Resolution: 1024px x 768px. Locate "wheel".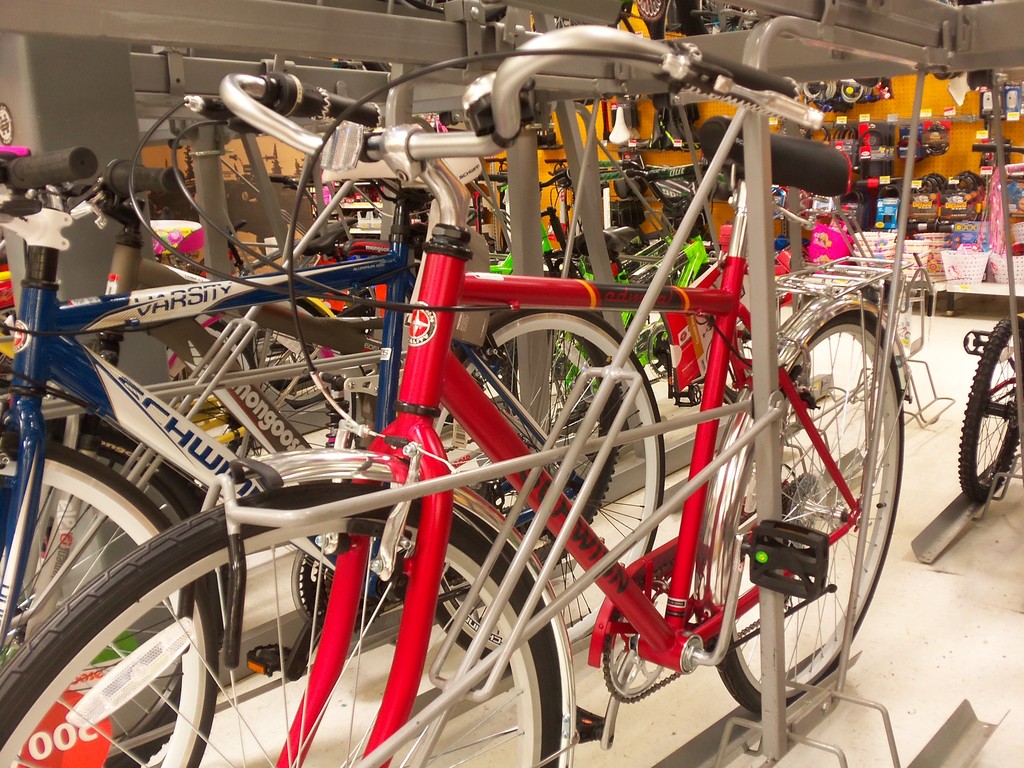
<region>244, 246, 375, 408</region>.
